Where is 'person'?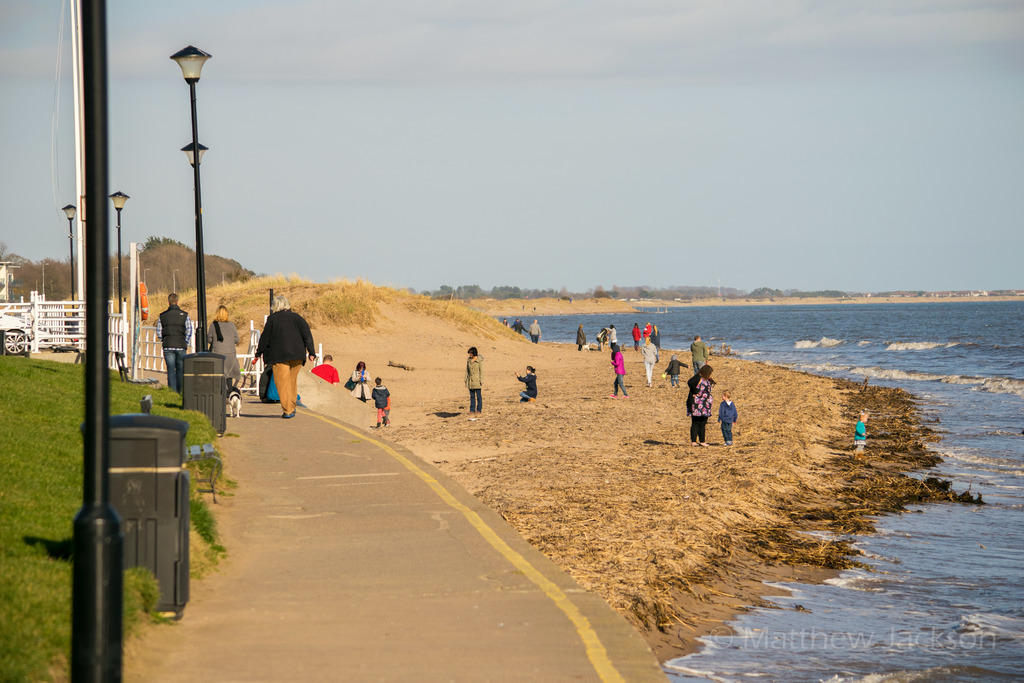
(690,333,710,375).
